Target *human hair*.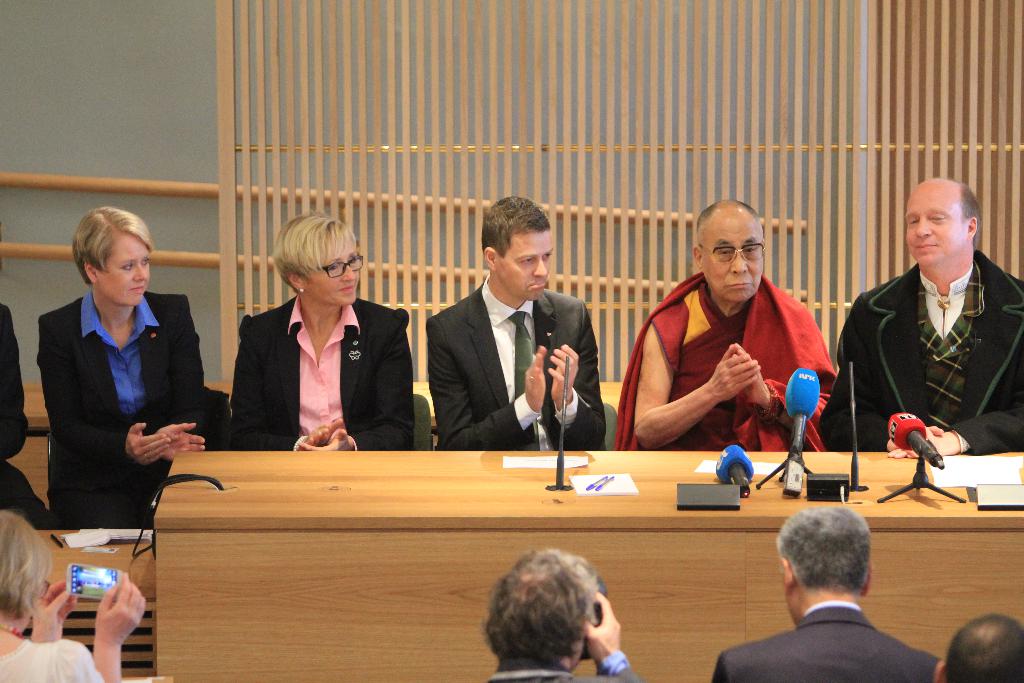
Target region: Rect(692, 199, 760, 245).
